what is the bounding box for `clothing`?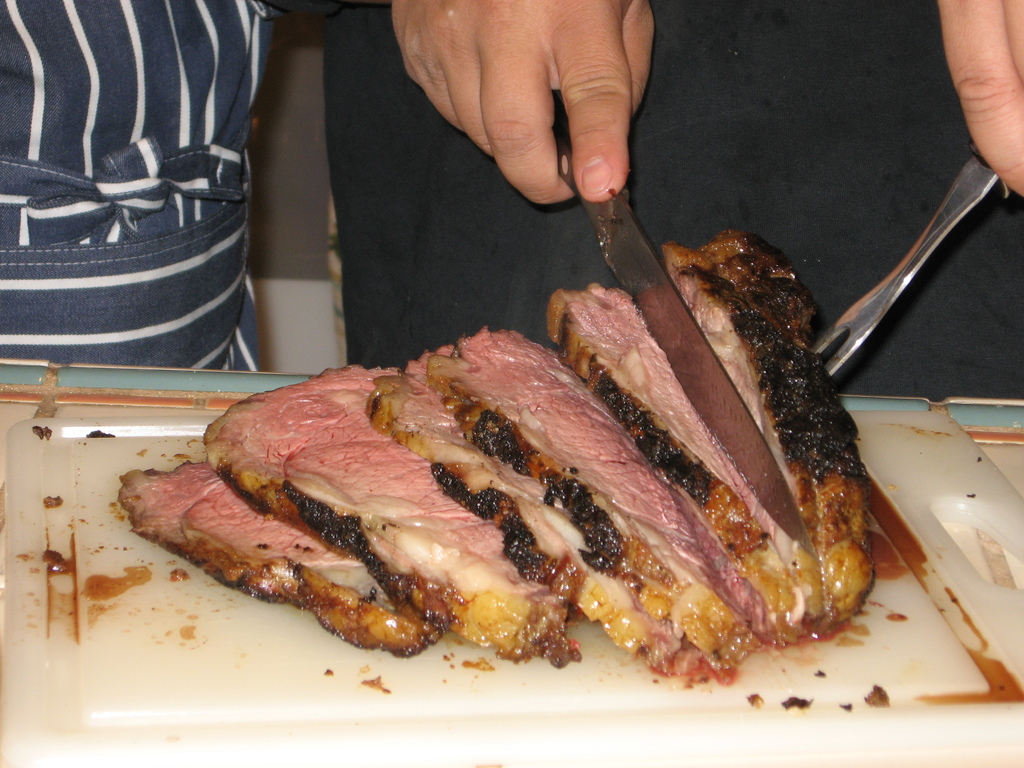
<region>0, 0, 266, 371</region>.
